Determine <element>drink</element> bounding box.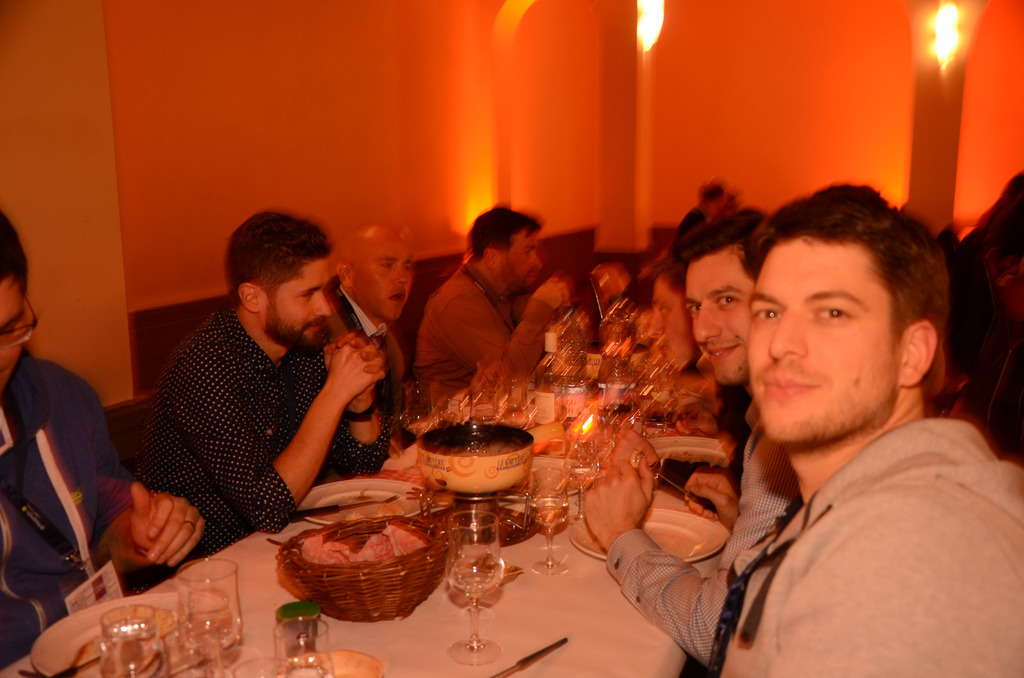
Determined: <box>526,505,568,530</box>.
